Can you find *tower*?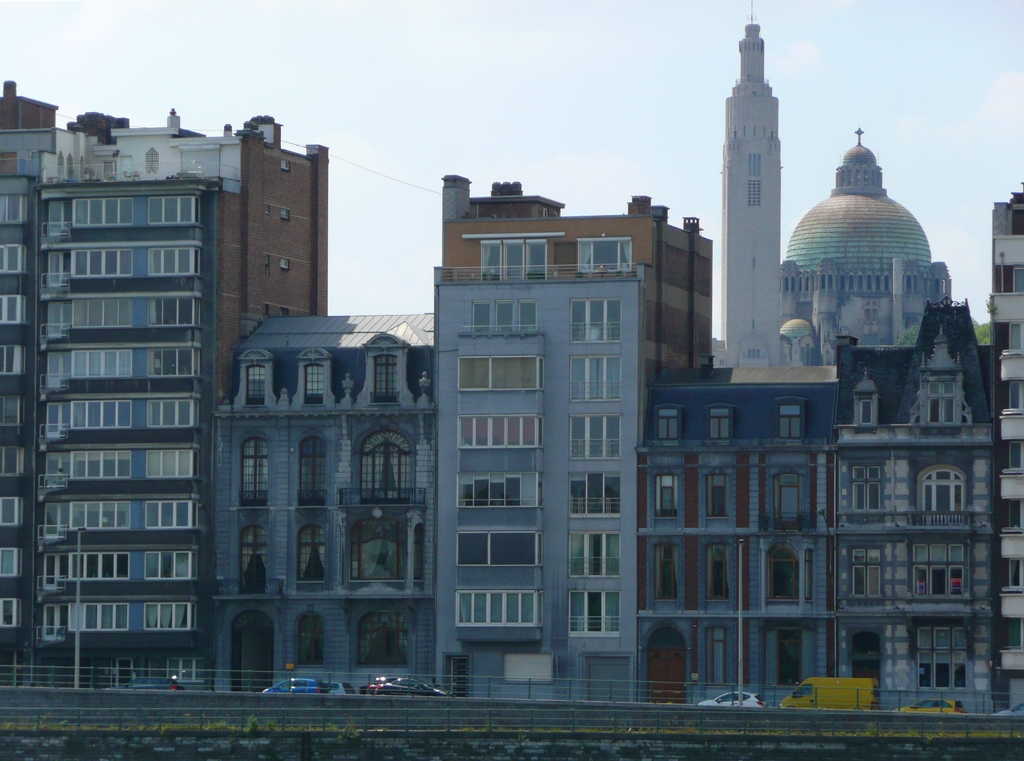
Yes, bounding box: [783, 124, 979, 393].
